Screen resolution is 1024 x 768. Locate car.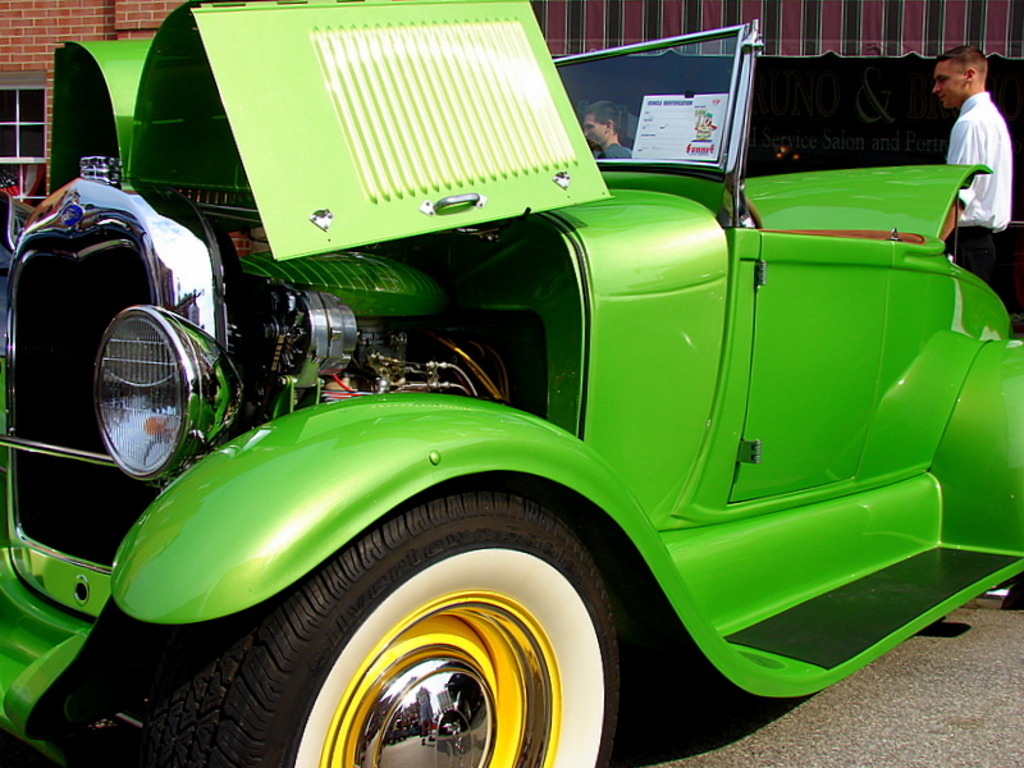
Rect(0, 0, 1023, 767).
